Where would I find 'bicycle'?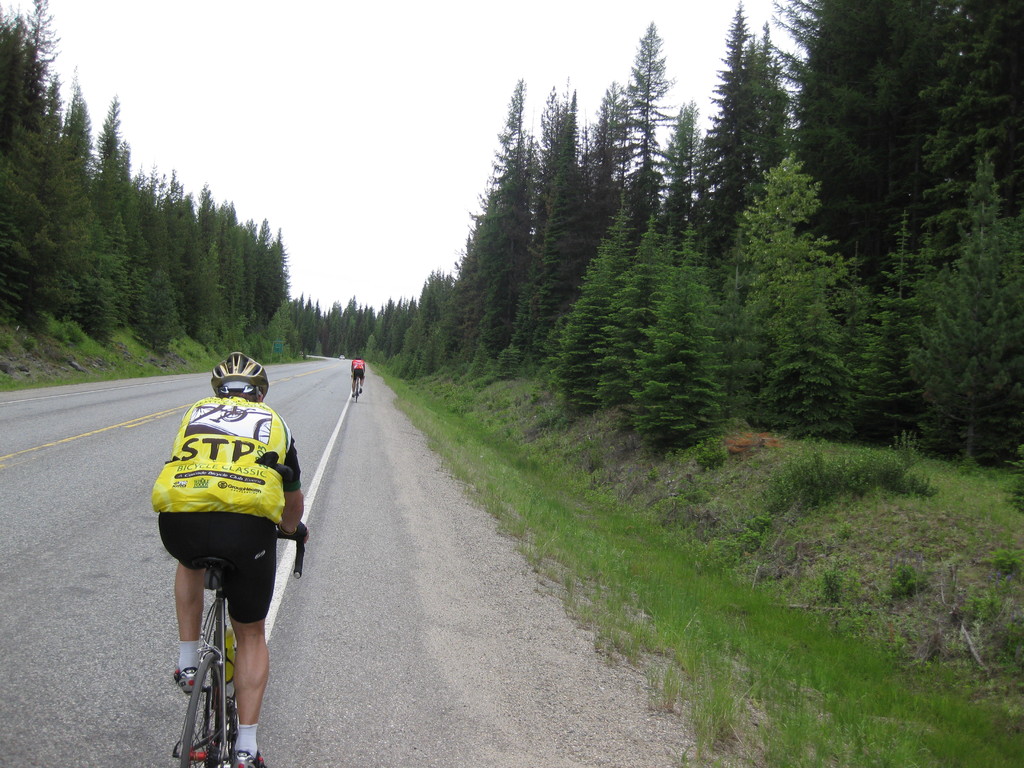
At (left=350, top=376, right=365, bottom=404).
